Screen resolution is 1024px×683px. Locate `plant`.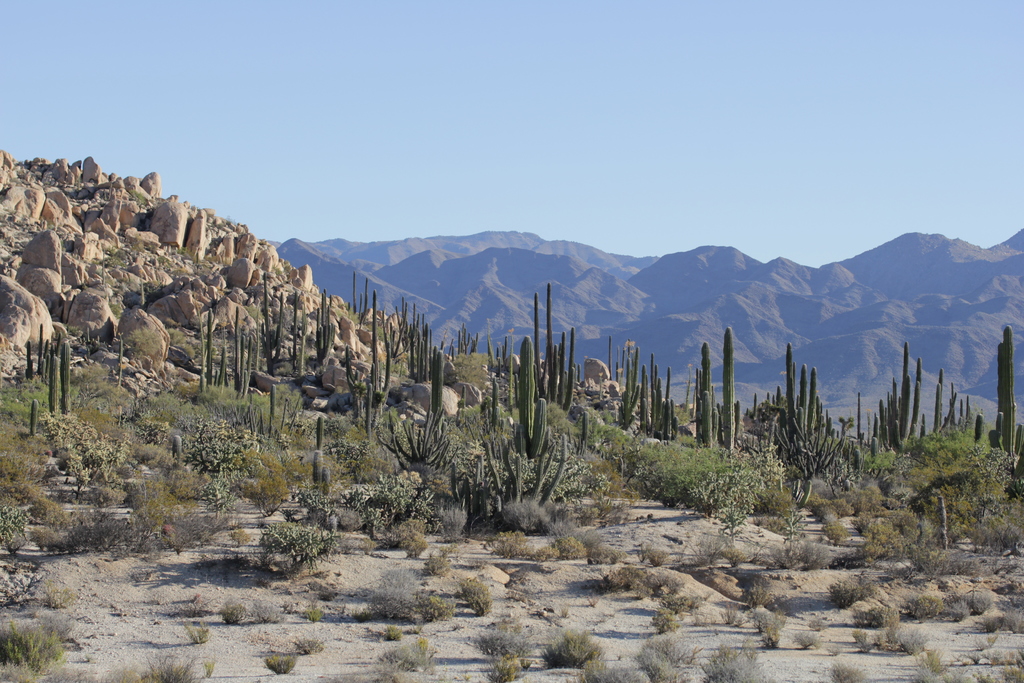
x1=29 y1=602 x2=42 y2=620.
